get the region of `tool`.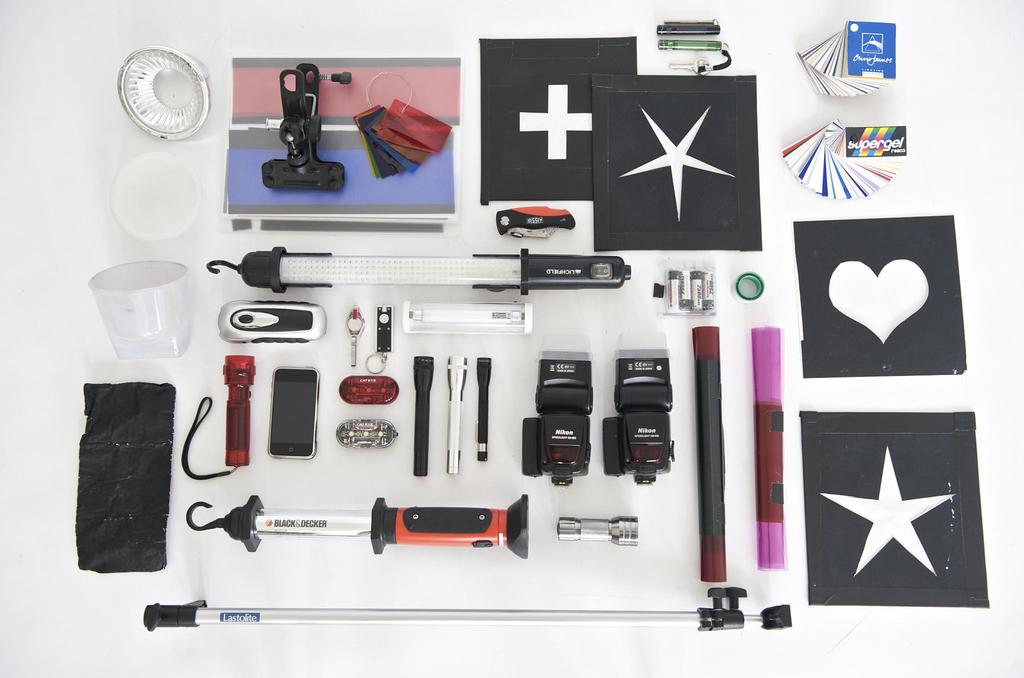
box=[259, 65, 343, 197].
